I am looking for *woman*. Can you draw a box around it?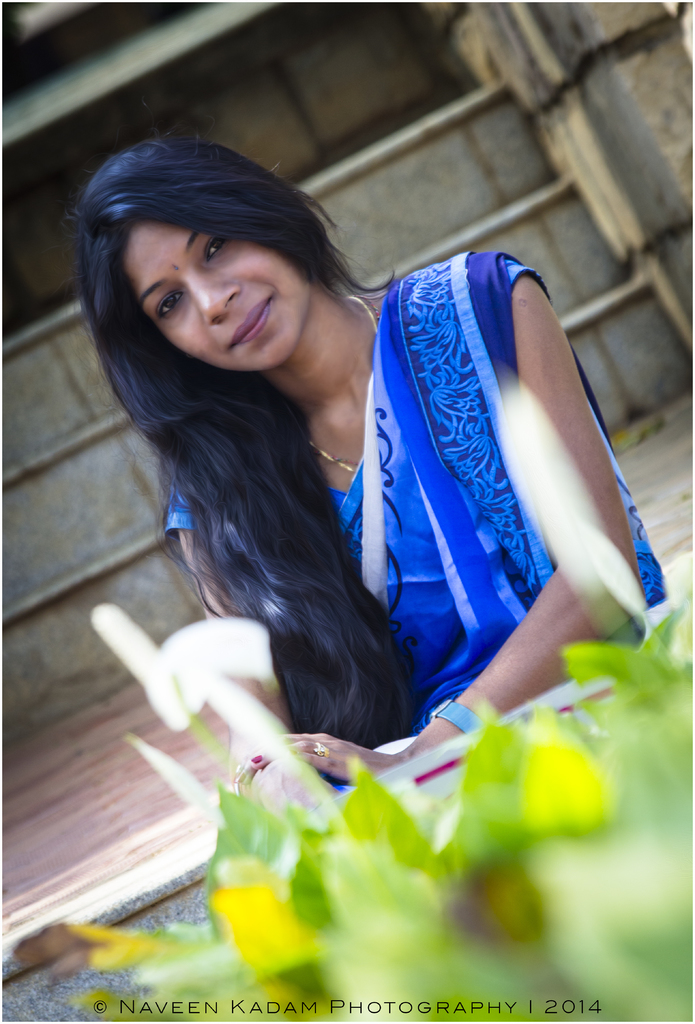
Sure, the bounding box is (79, 91, 539, 861).
